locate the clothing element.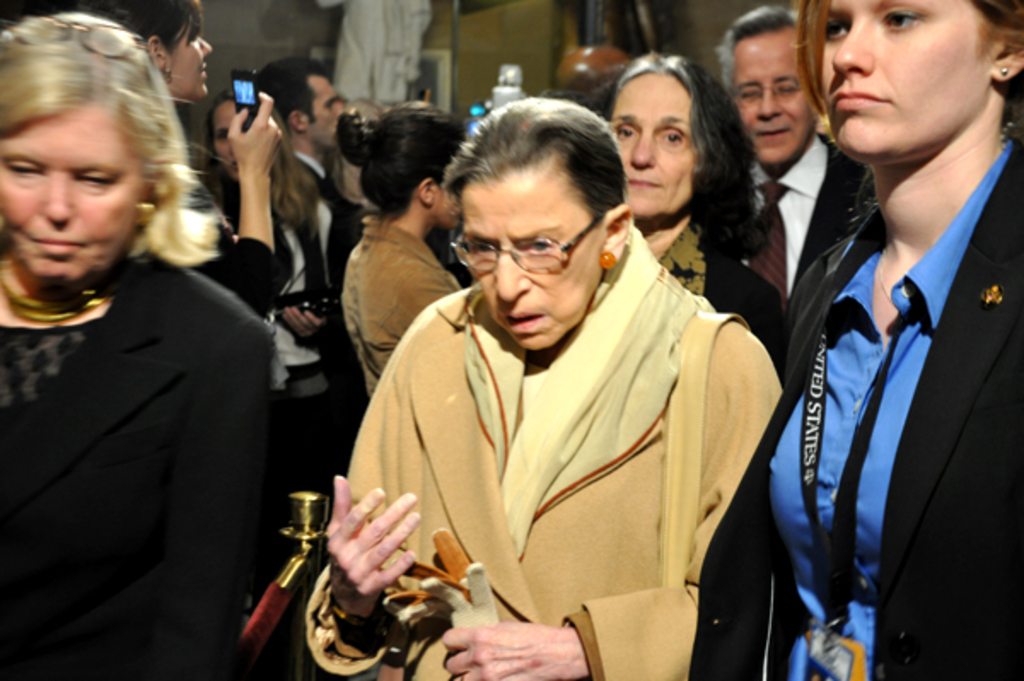
Element bbox: pyautogui.locateOnScreen(749, 131, 877, 287).
